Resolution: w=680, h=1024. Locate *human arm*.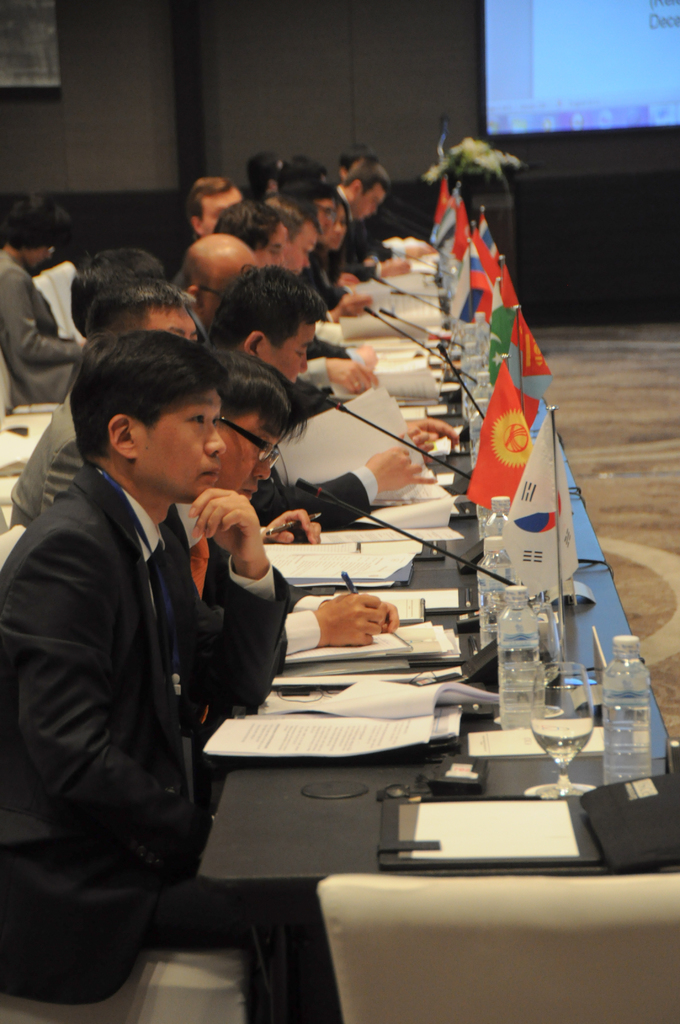
bbox=[303, 350, 373, 394].
